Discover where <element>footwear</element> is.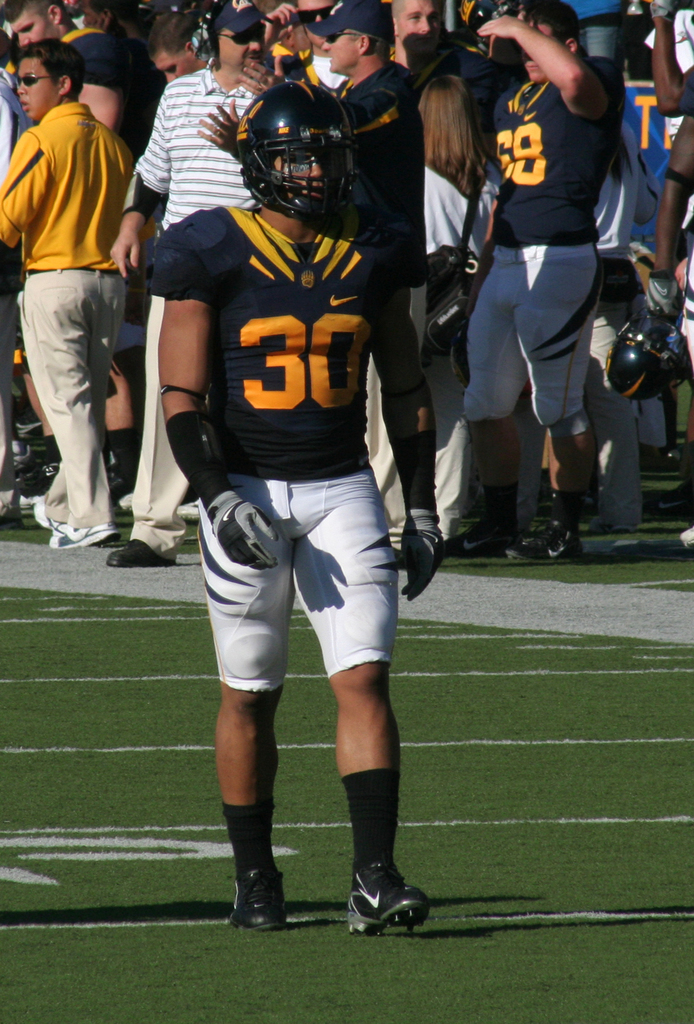
Discovered at [x1=100, y1=445, x2=140, y2=522].
